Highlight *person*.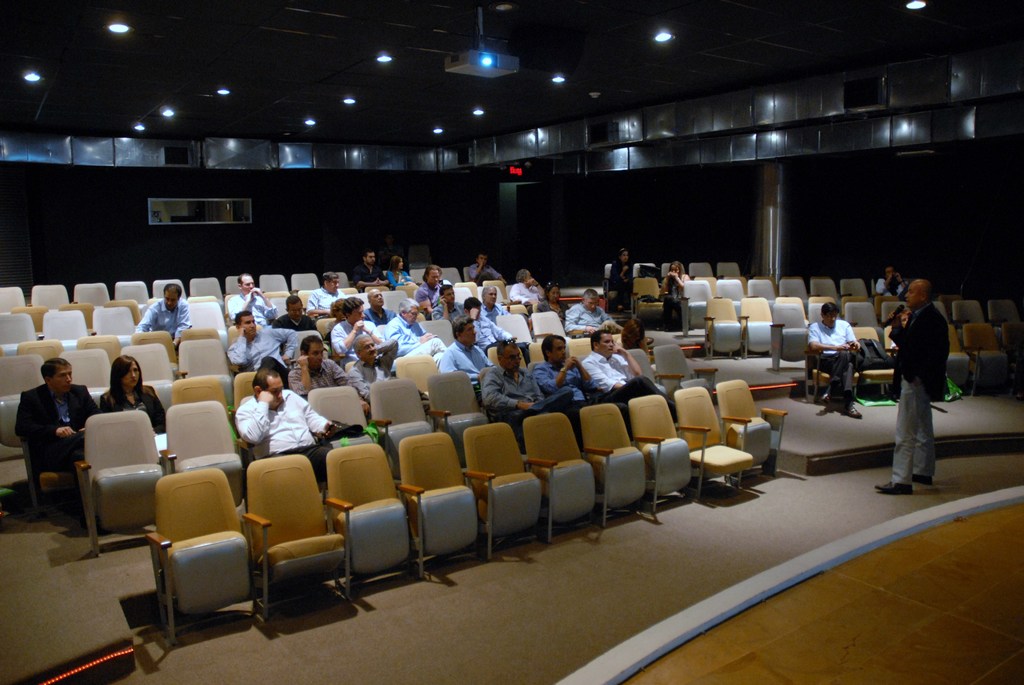
Highlighted region: [x1=384, y1=253, x2=413, y2=284].
